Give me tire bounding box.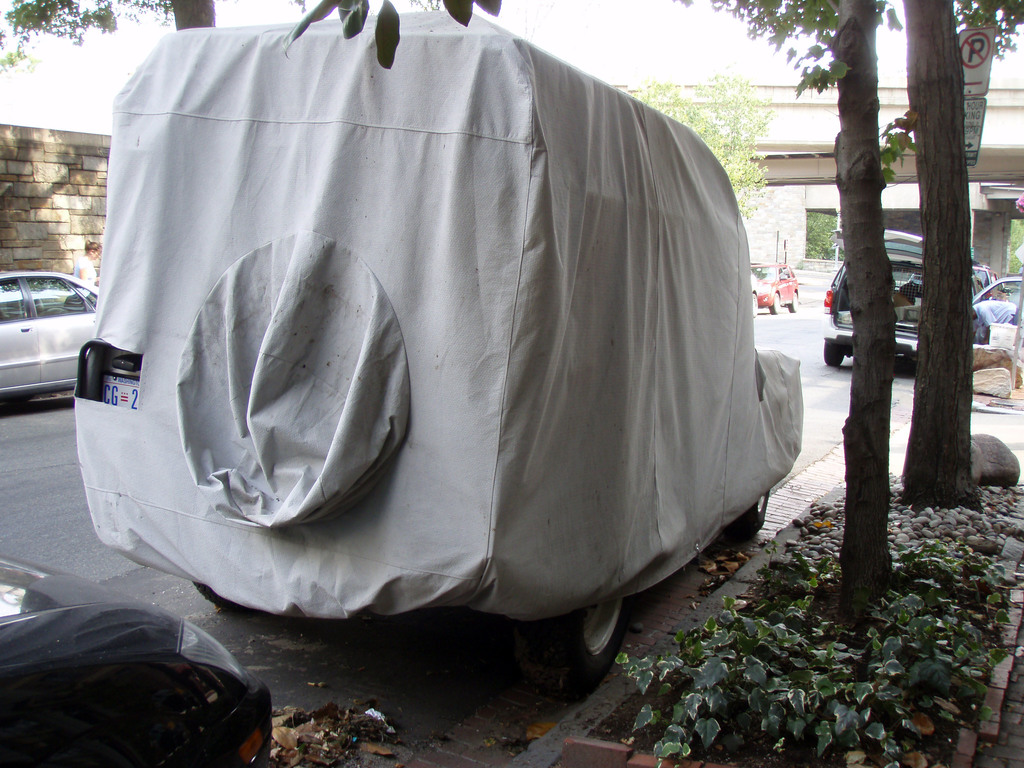
769 292 781 314.
